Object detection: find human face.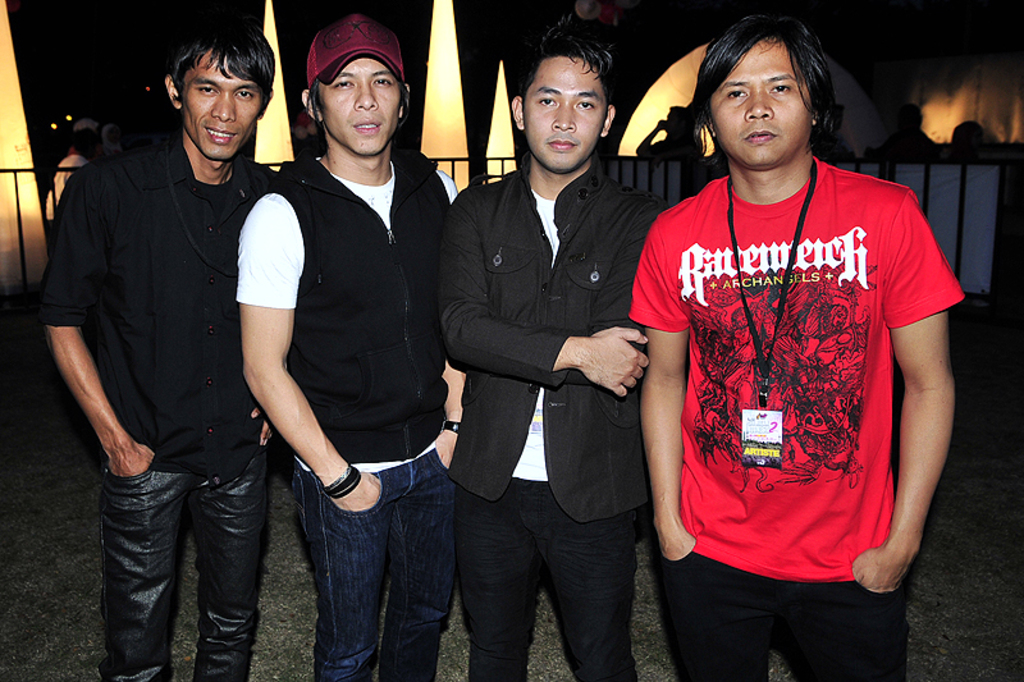
701:23:817:169.
